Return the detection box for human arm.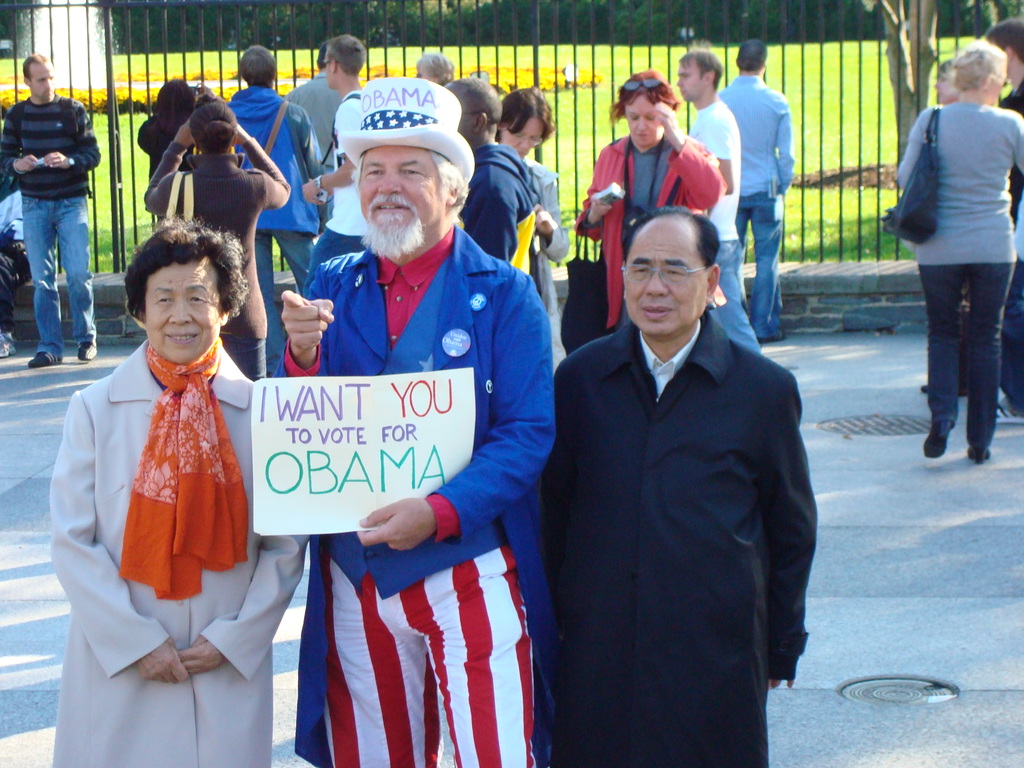
rect(705, 125, 734, 196).
